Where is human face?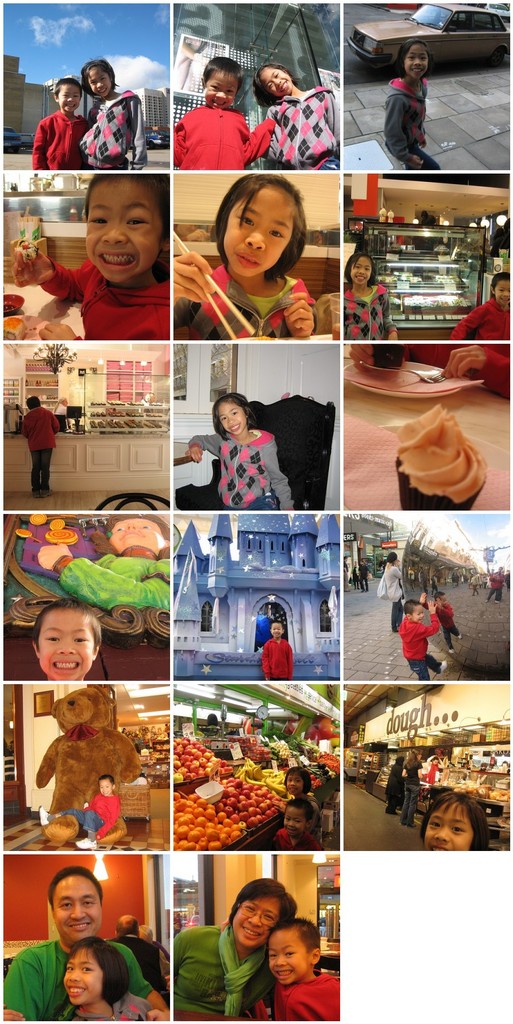
(x1=230, y1=895, x2=281, y2=950).
